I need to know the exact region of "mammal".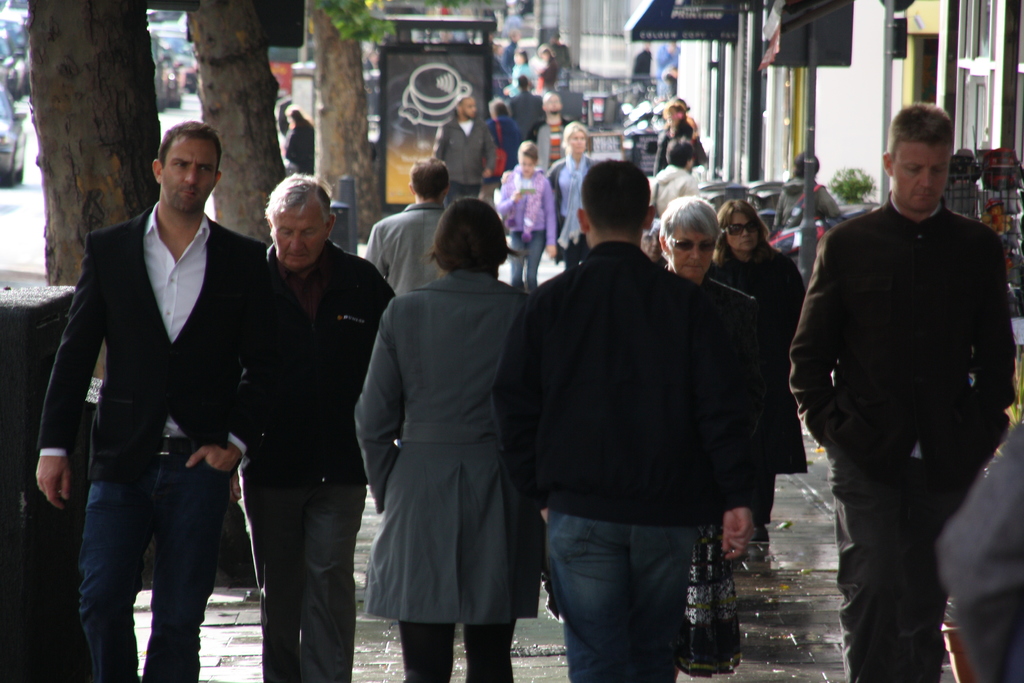
Region: pyautogui.locateOnScreen(708, 198, 805, 561).
